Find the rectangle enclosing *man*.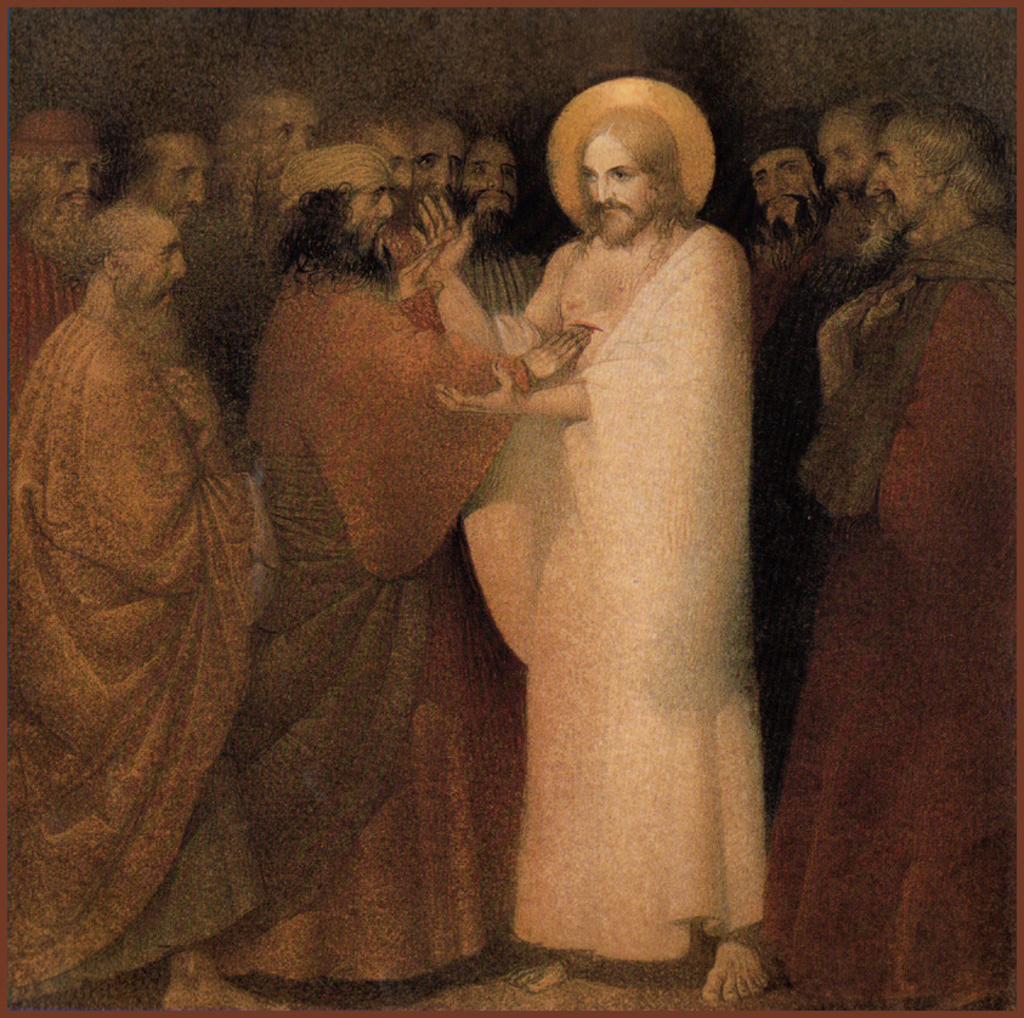
select_region(2, 107, 117, 406).
